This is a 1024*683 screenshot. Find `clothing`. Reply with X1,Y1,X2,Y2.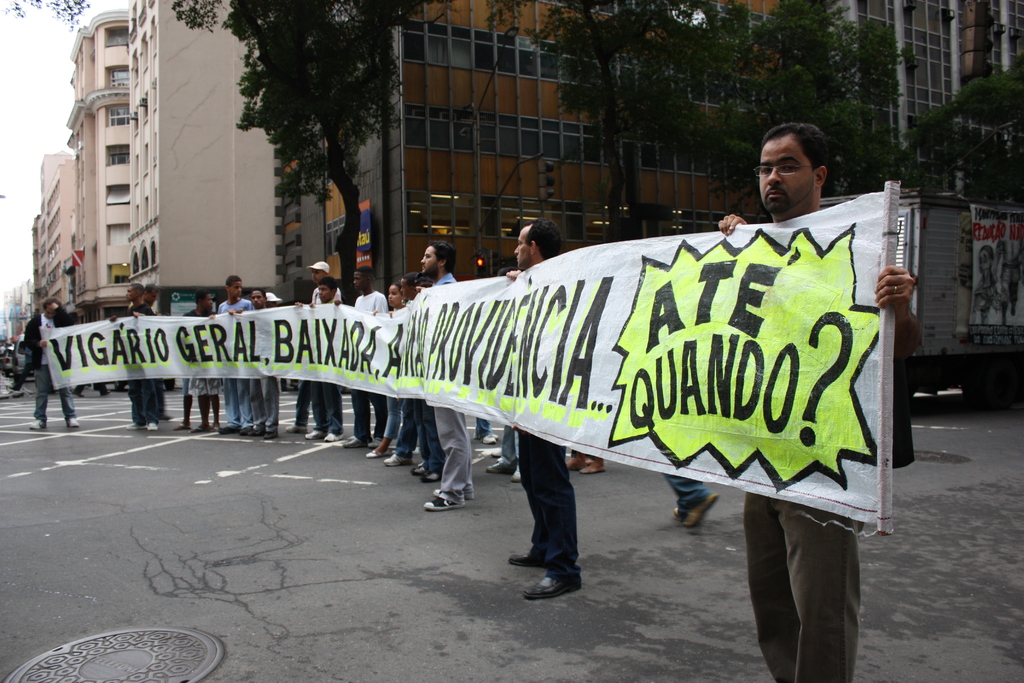
492,421,525,484.
